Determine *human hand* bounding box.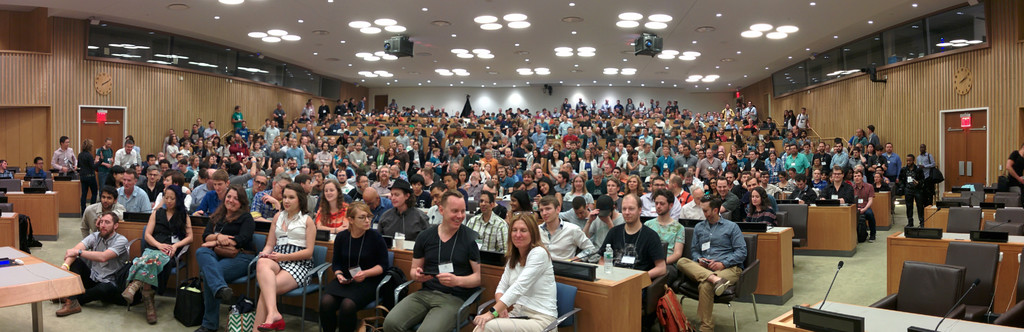
Determined: 585,208,599,222.
